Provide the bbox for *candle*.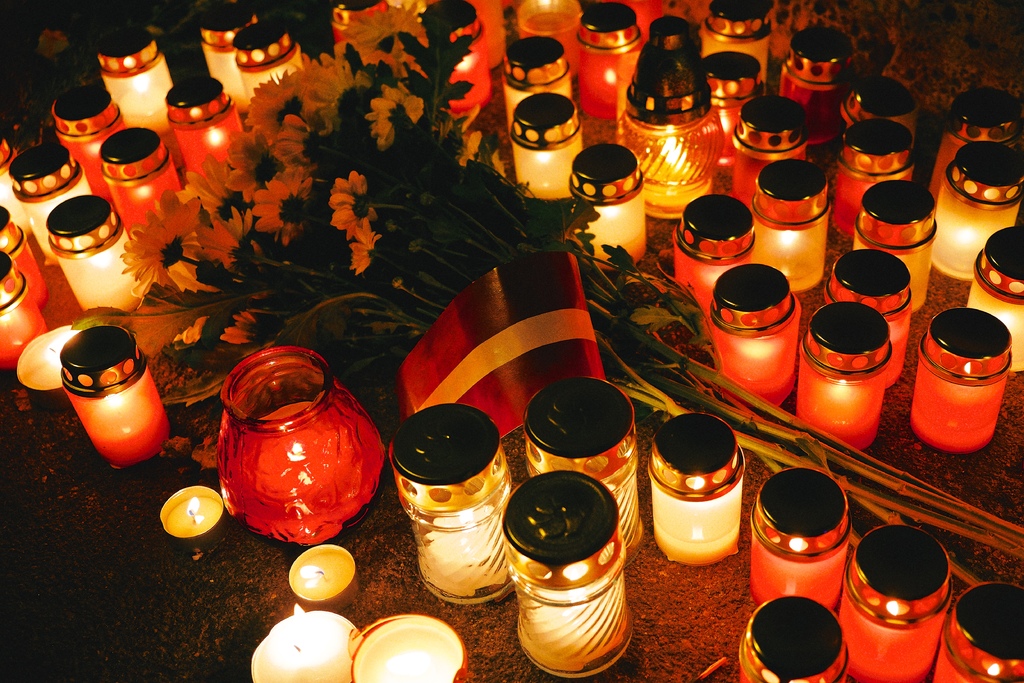
locate(289, 545, 356, 604).
